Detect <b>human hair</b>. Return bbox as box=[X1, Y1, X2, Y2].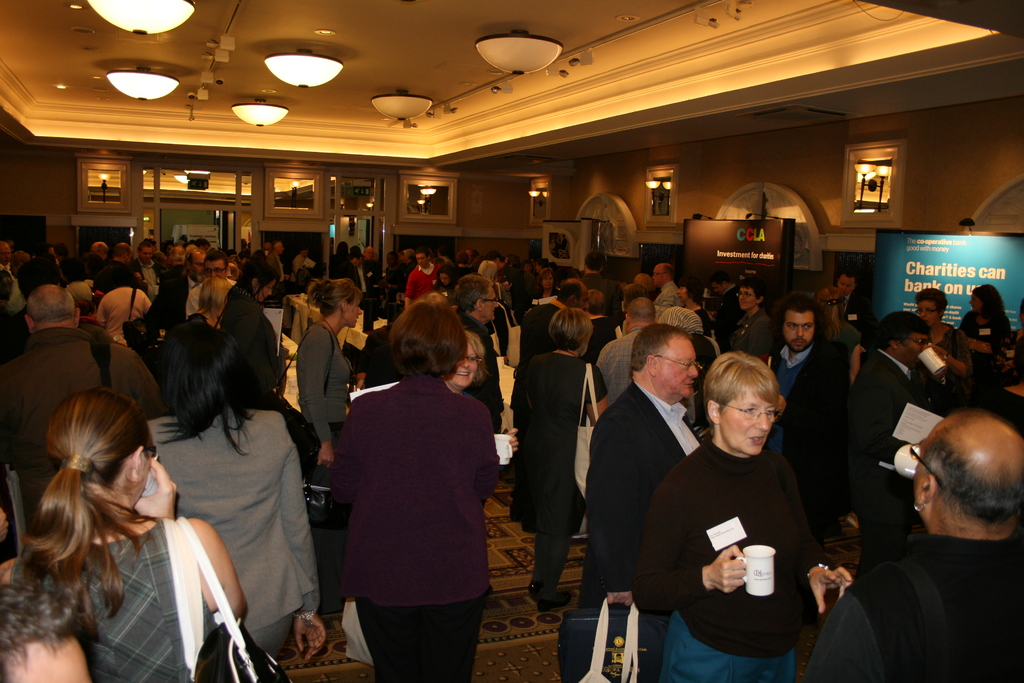
box=[86, 252, 101, 277].
